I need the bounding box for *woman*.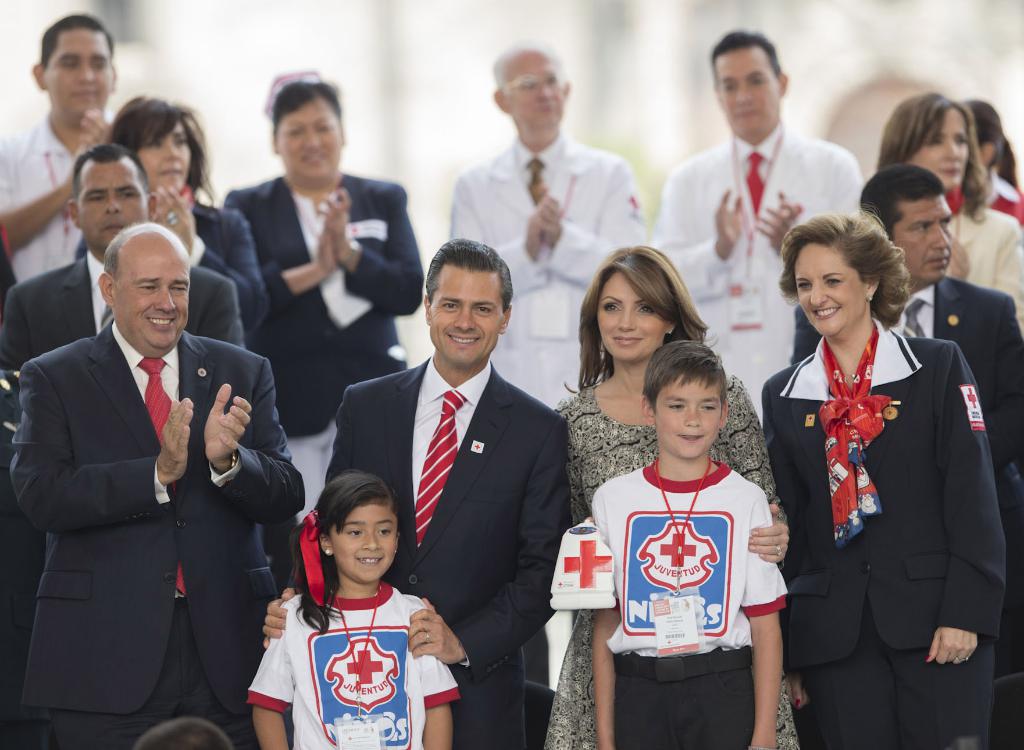
Here it is: region(873, 88, 1023, 349).
